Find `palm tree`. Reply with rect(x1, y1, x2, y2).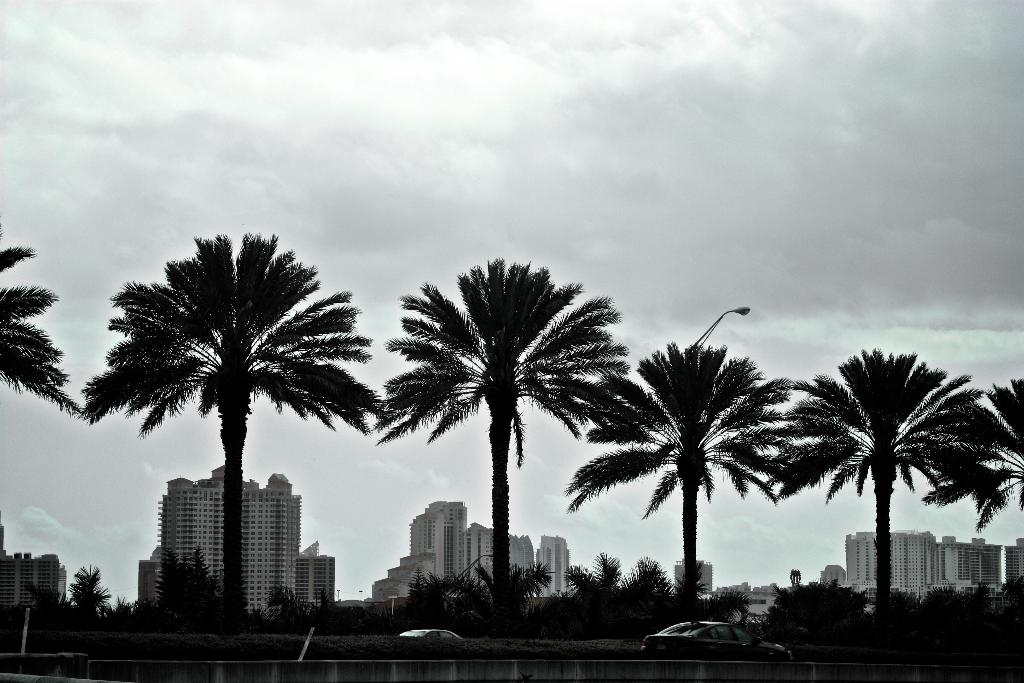
rect(957, 378, 1023, 516).
